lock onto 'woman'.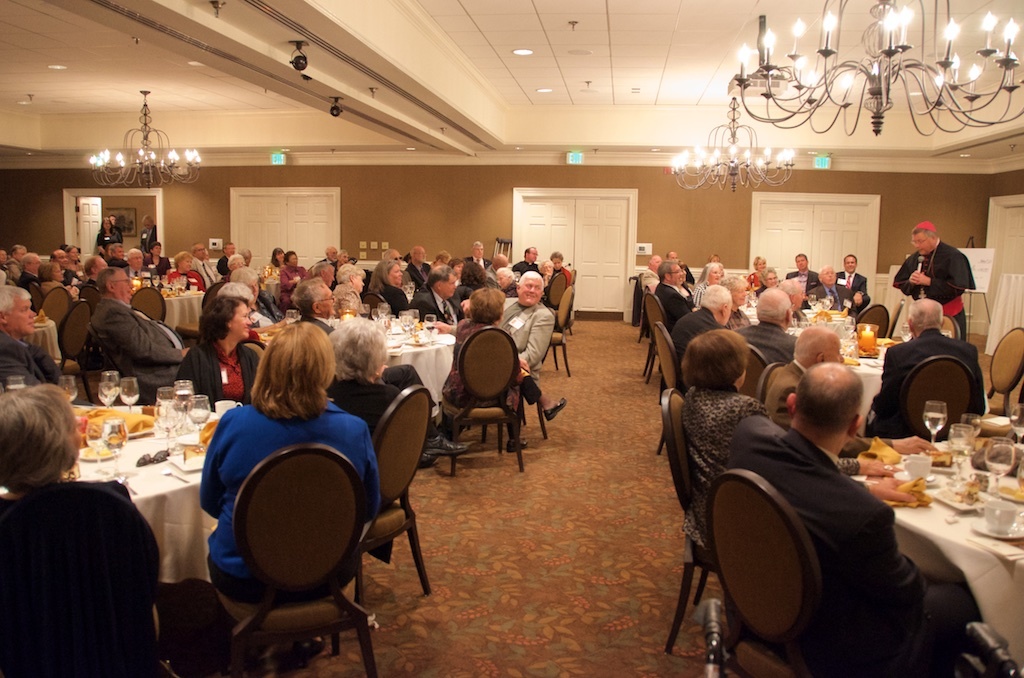
Locked: box(447, 287, 568, 449).
